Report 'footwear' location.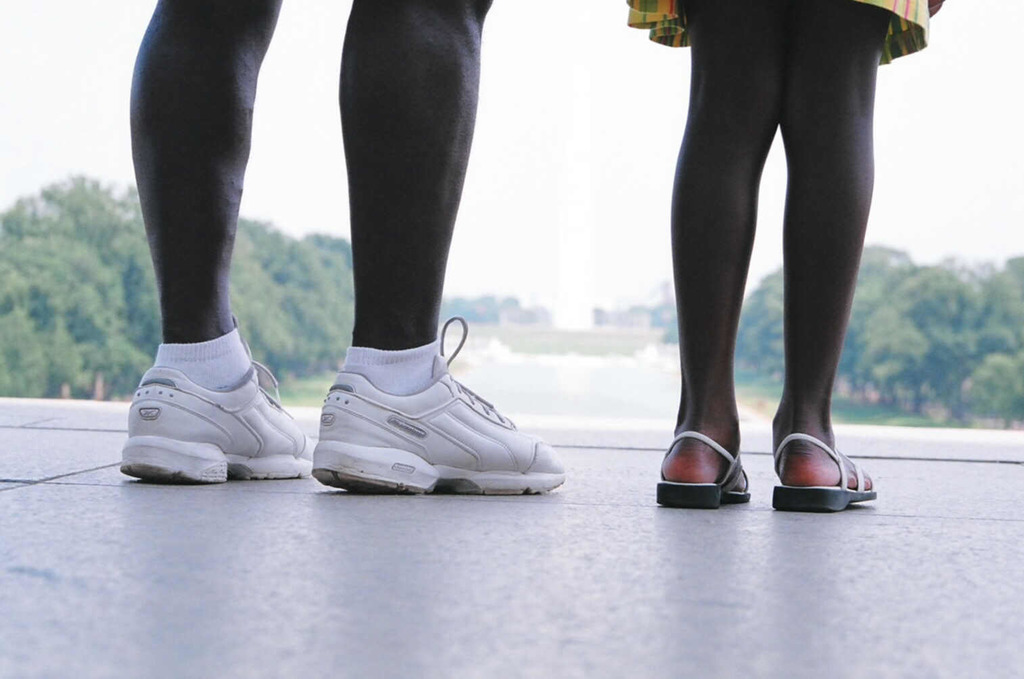
Report: <region>120, 312, 314, 487</region>.
